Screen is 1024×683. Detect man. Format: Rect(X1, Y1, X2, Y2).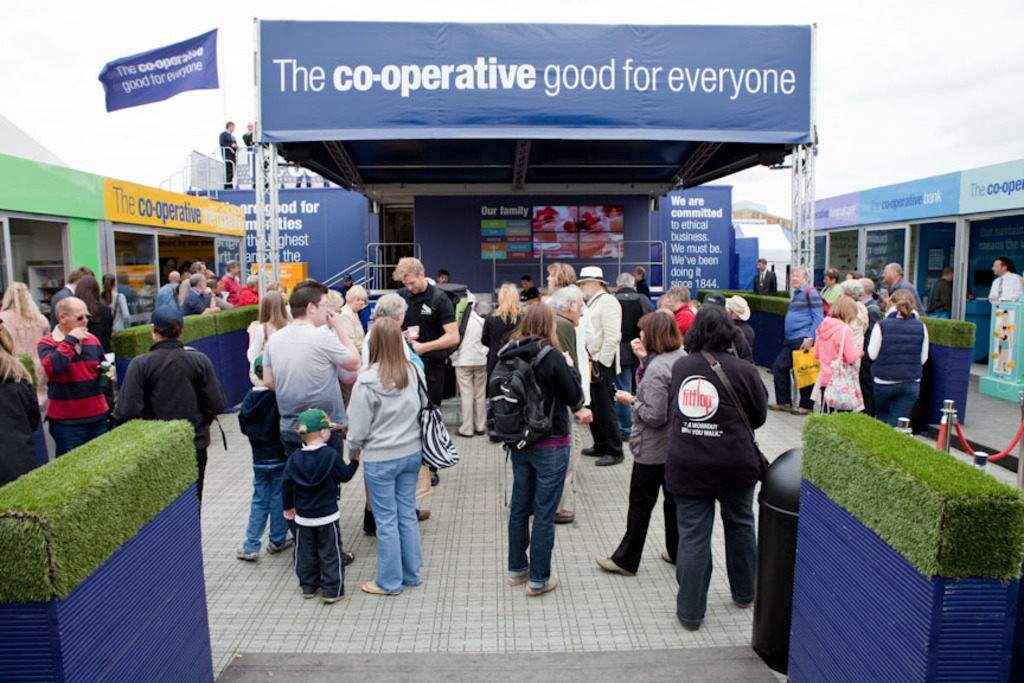
Rect(177, 274, 219, 314).
